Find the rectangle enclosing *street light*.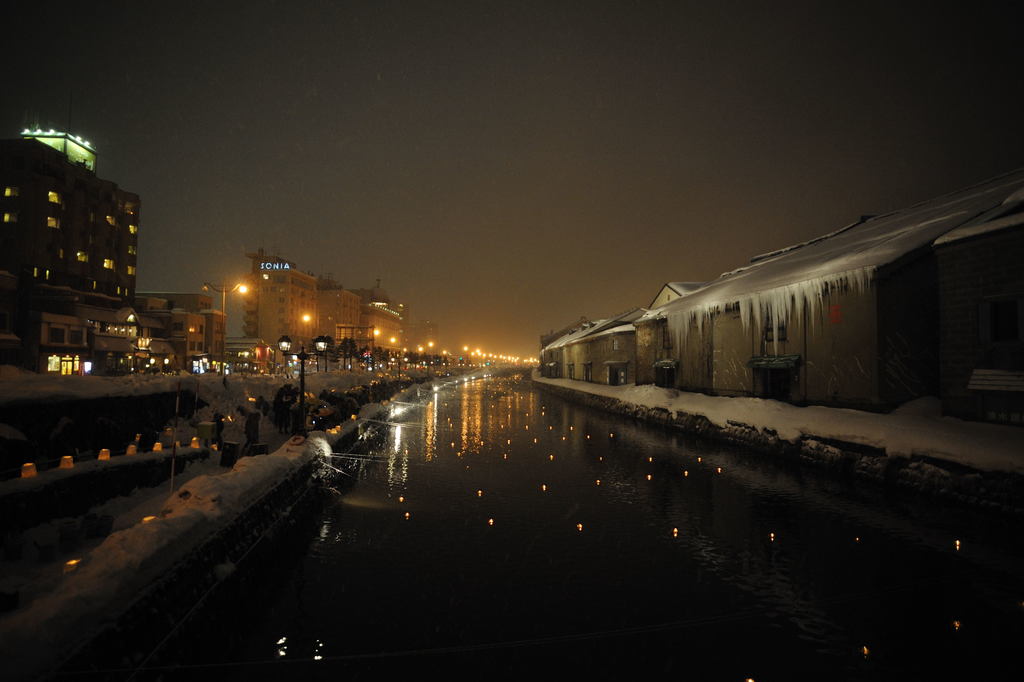
203:281:249:372.
